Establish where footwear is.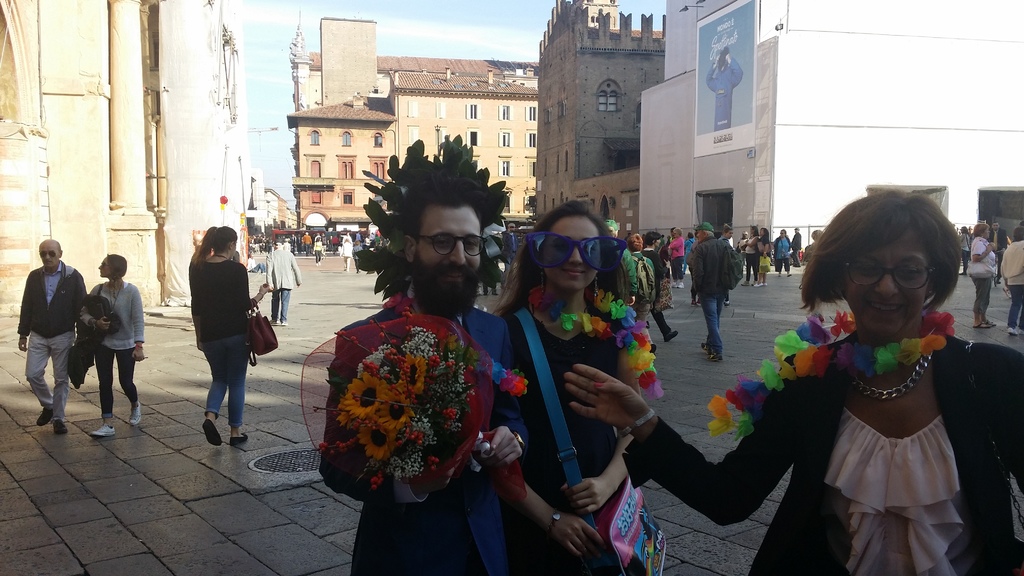
Established at box=[201, 419, 221, 447].
